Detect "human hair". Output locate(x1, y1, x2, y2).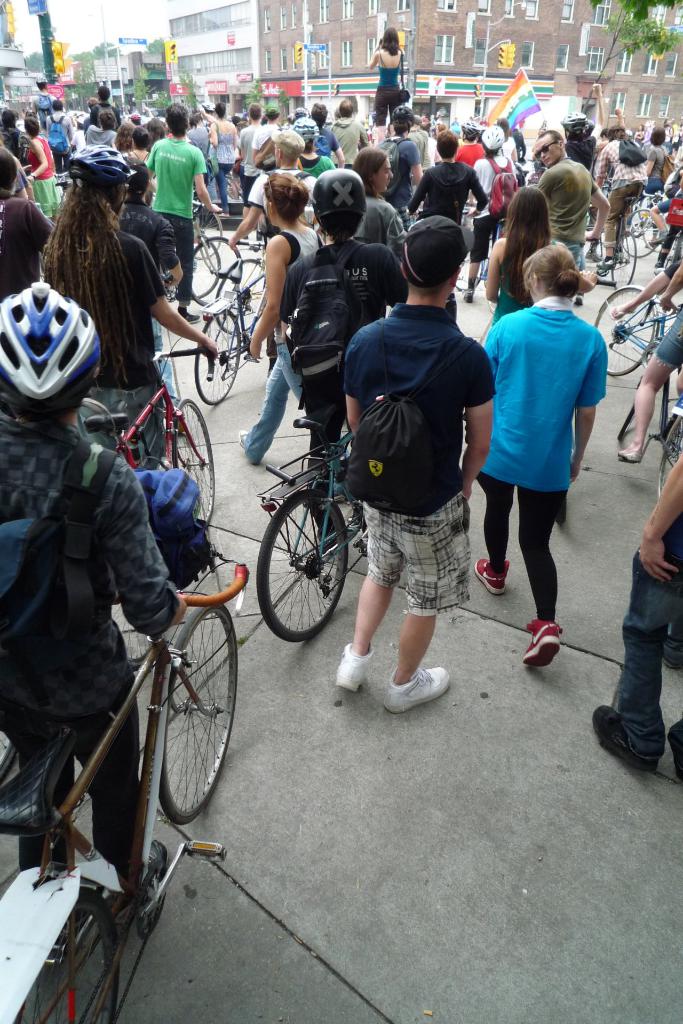
locate(406, 273, 453, 300).
